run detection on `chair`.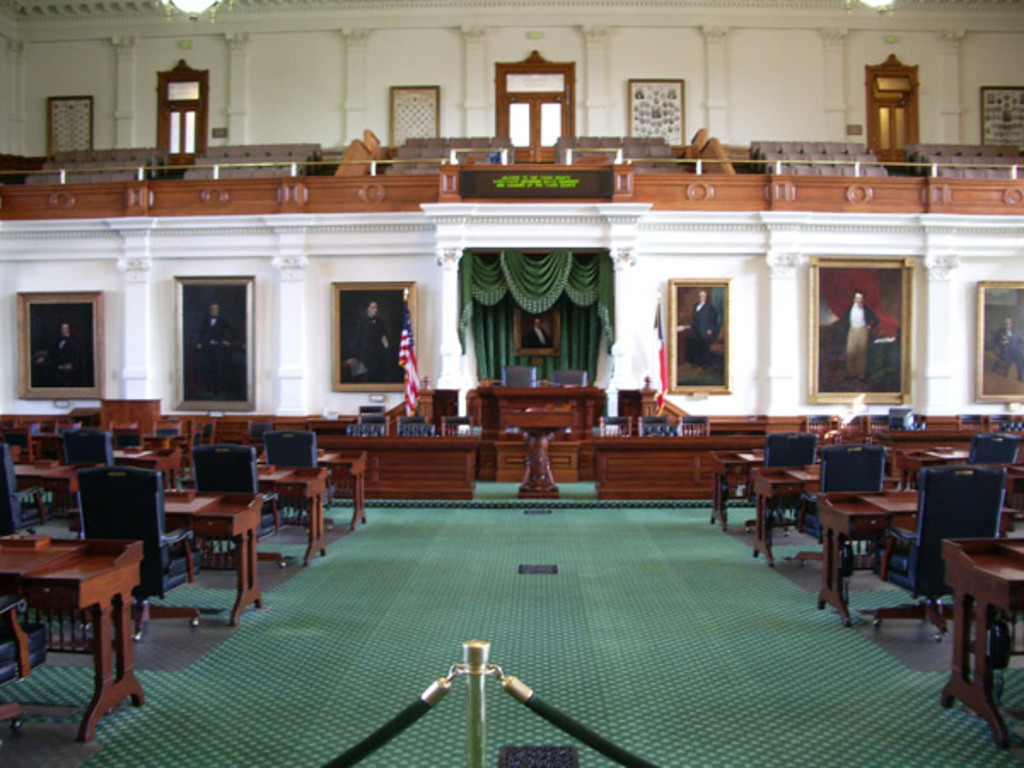
Result: 681/411/707/433.
